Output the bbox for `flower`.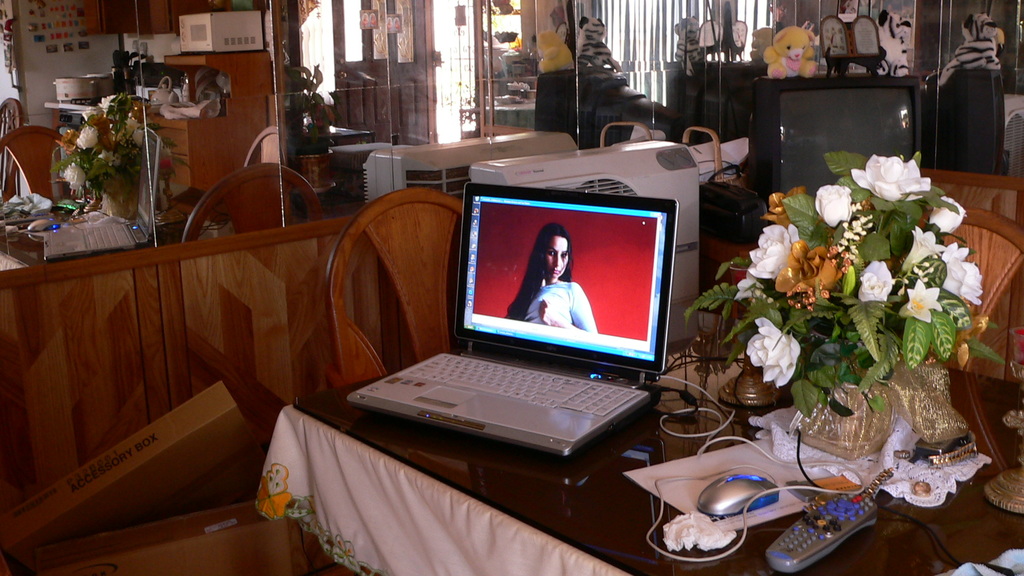
<box>758,182,799,225</box>.
